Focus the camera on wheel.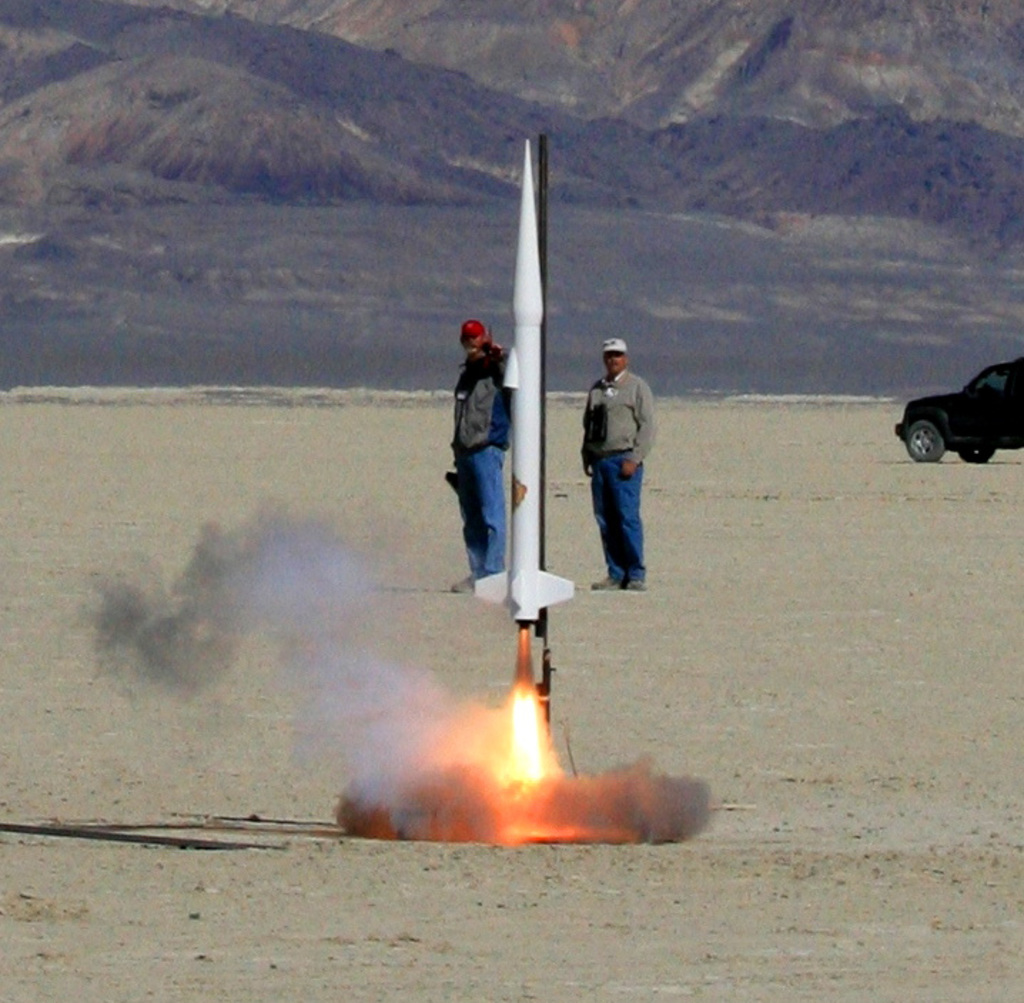
Focus region: x1=903, y1=417, x2=946, y2=465.
